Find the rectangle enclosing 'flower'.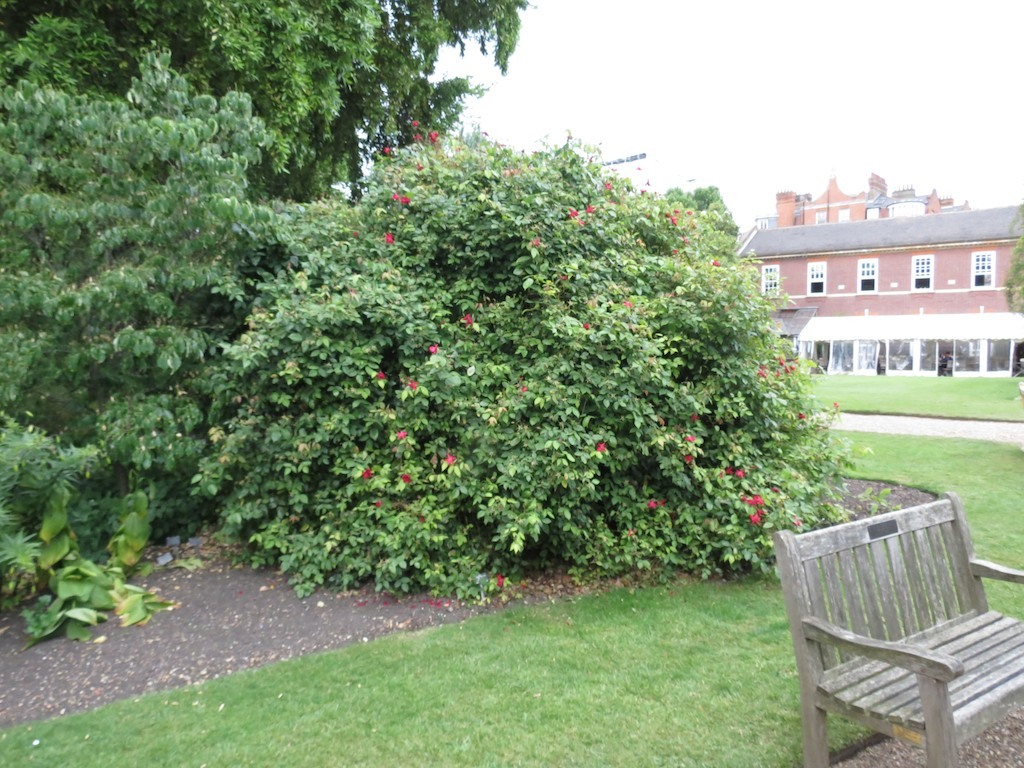
left=531, top=238, right=544, bottom=247.
